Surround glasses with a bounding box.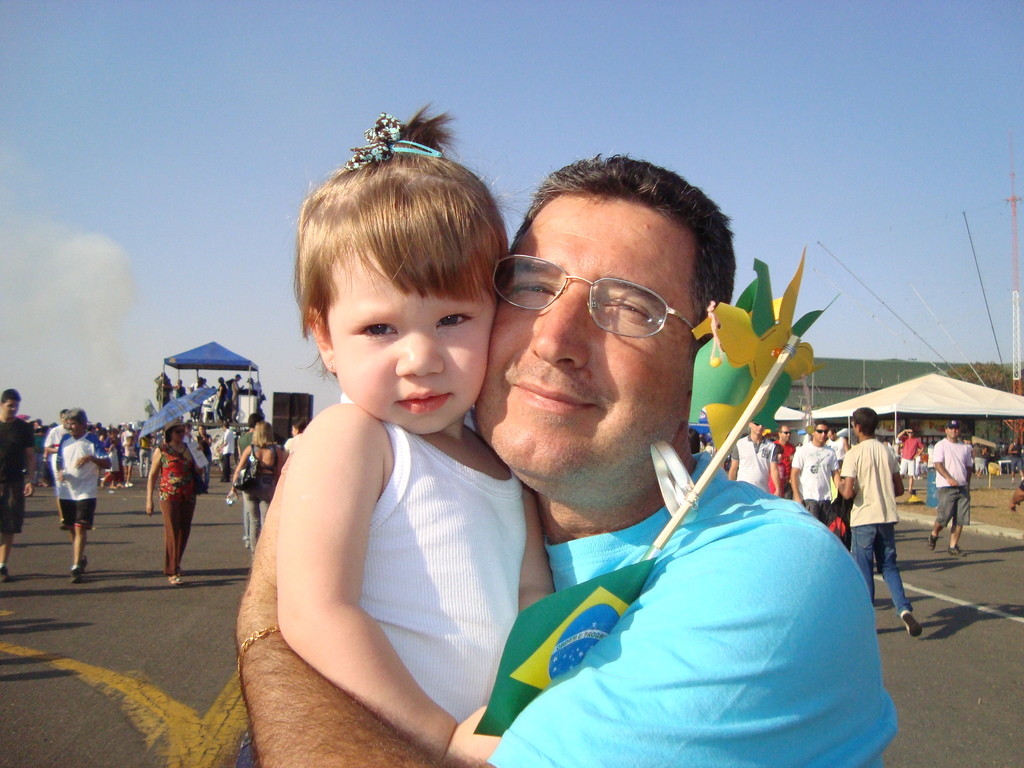
[476,254,714,351].
